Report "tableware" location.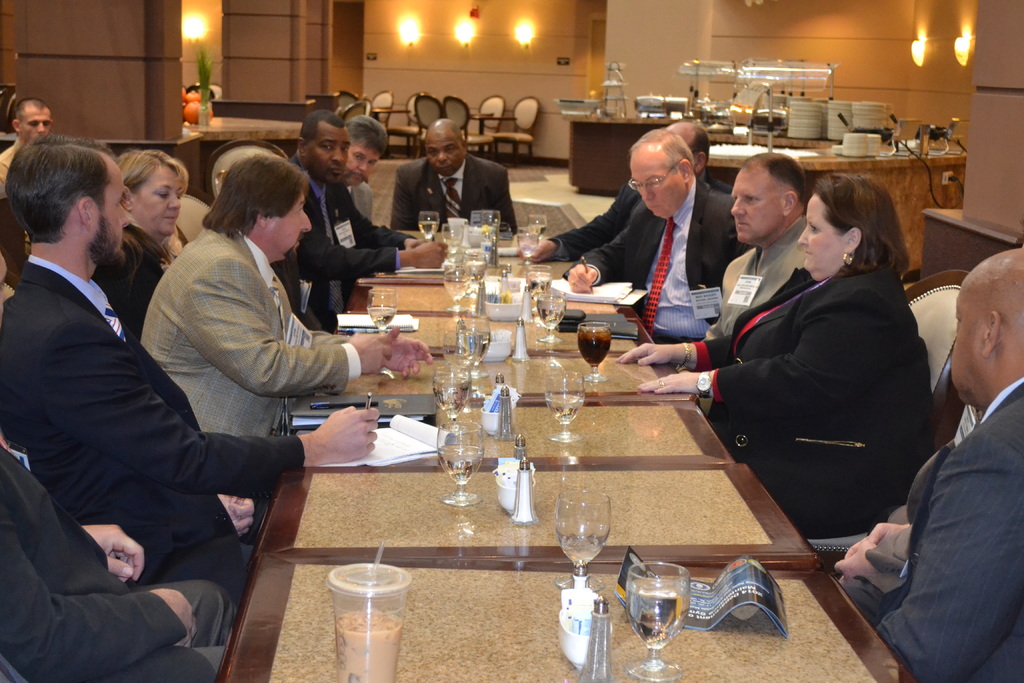
Report: select_region(542, 370, 584, 440).
